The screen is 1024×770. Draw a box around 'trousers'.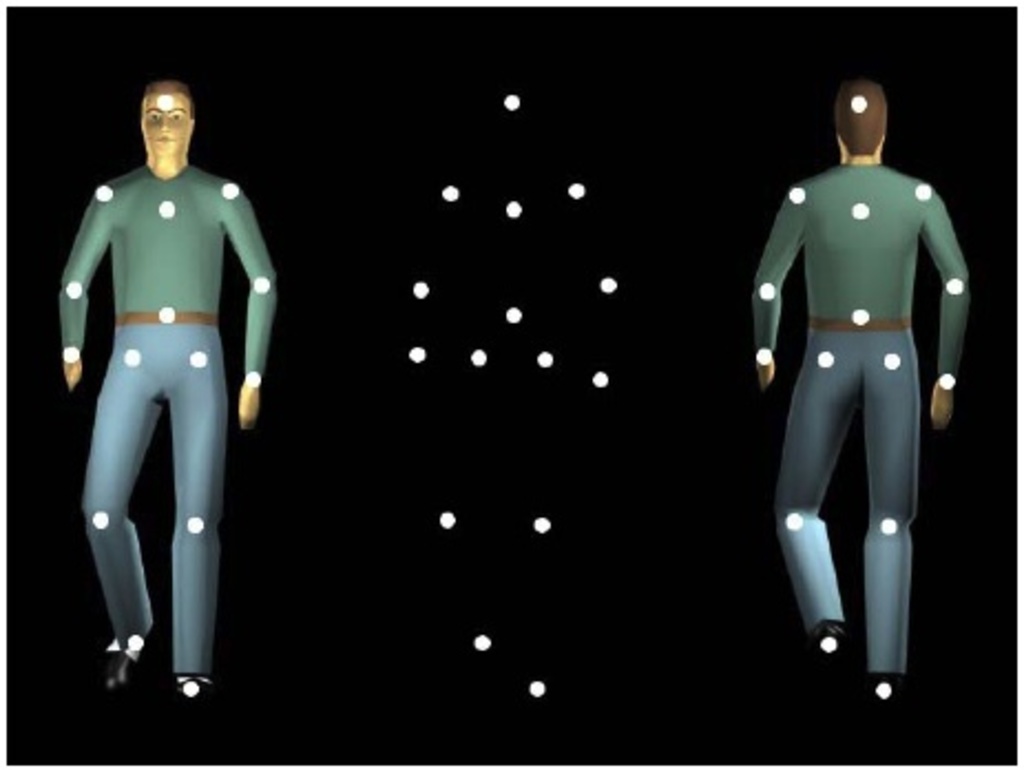
[58,323,239,664].
